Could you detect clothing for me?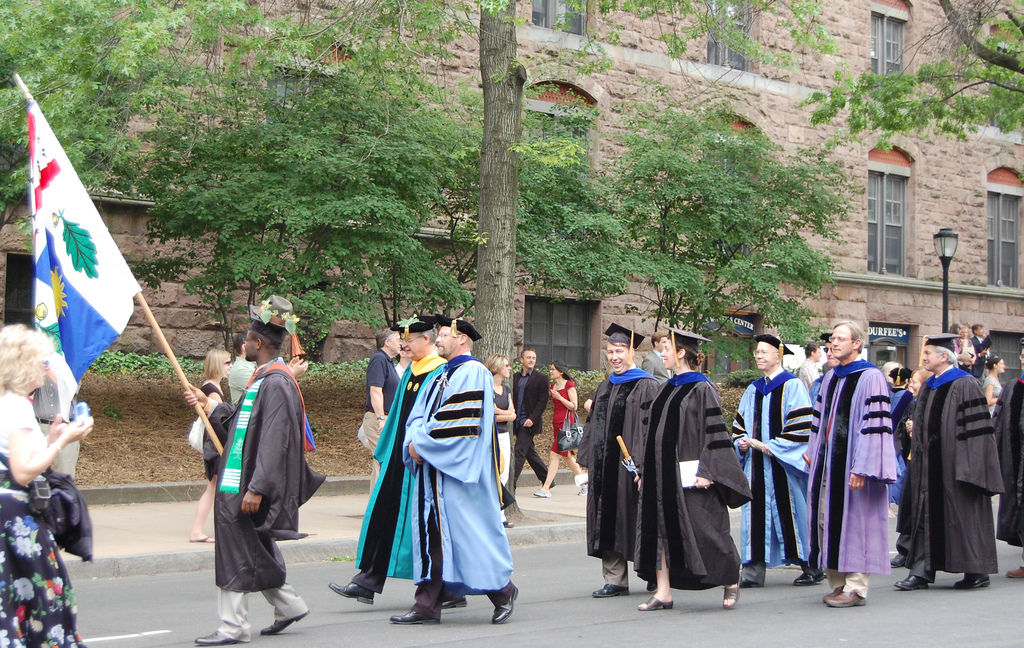
Detection result: [x1=500, y1=359, x2=553, y2=506].
